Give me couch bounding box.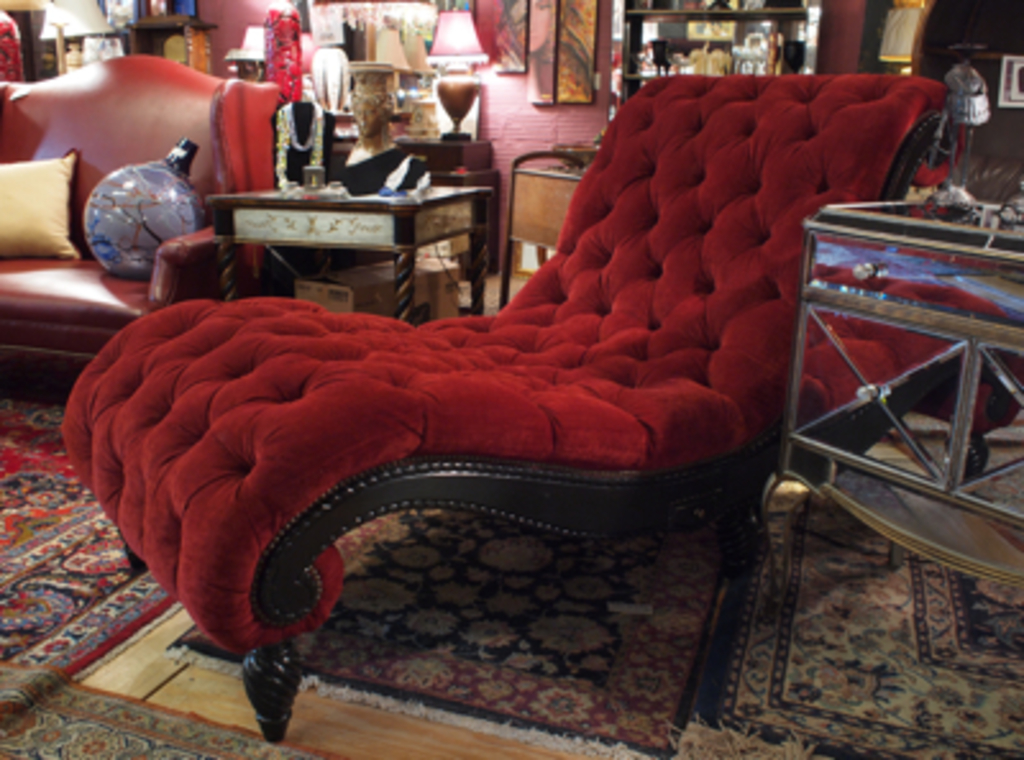
rect(0, 44, 284, 366).
